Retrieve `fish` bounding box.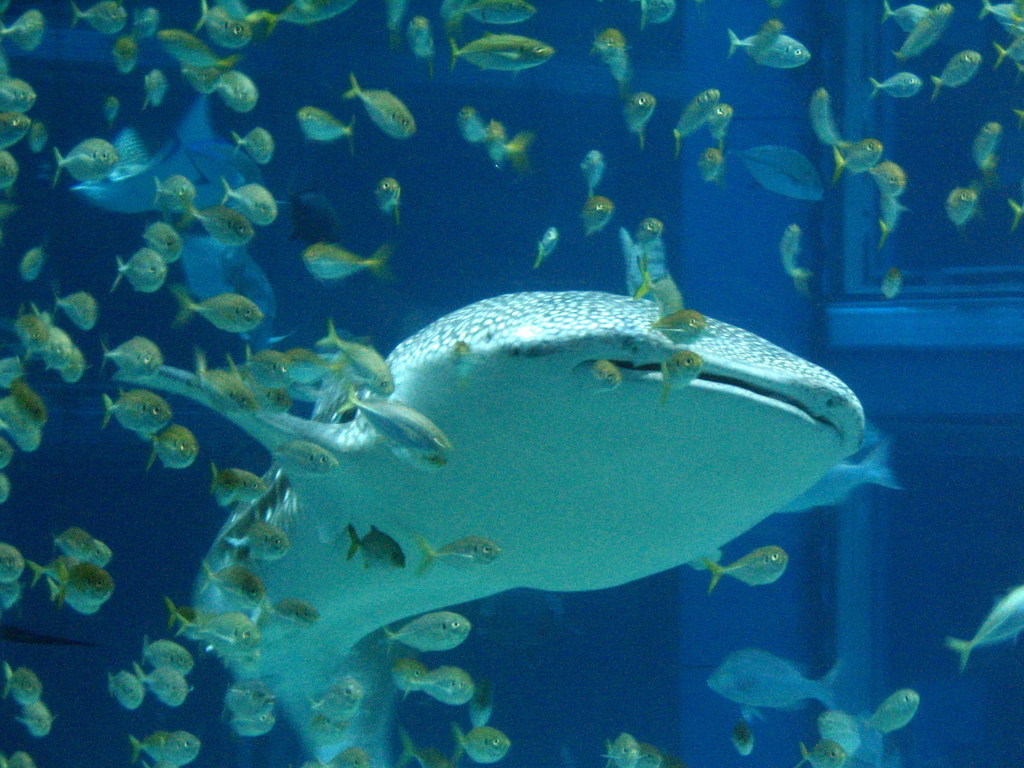
Bounding box: <region>50, 289, 102, 332</region>.
